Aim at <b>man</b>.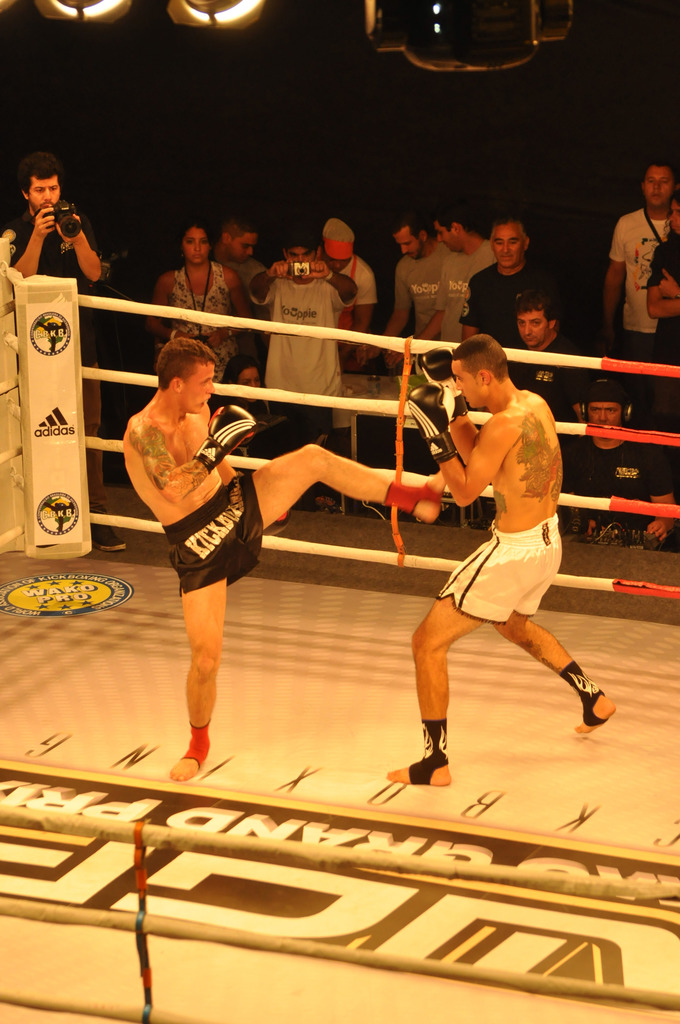
Aimed at box(504, 287, 600, 550).
